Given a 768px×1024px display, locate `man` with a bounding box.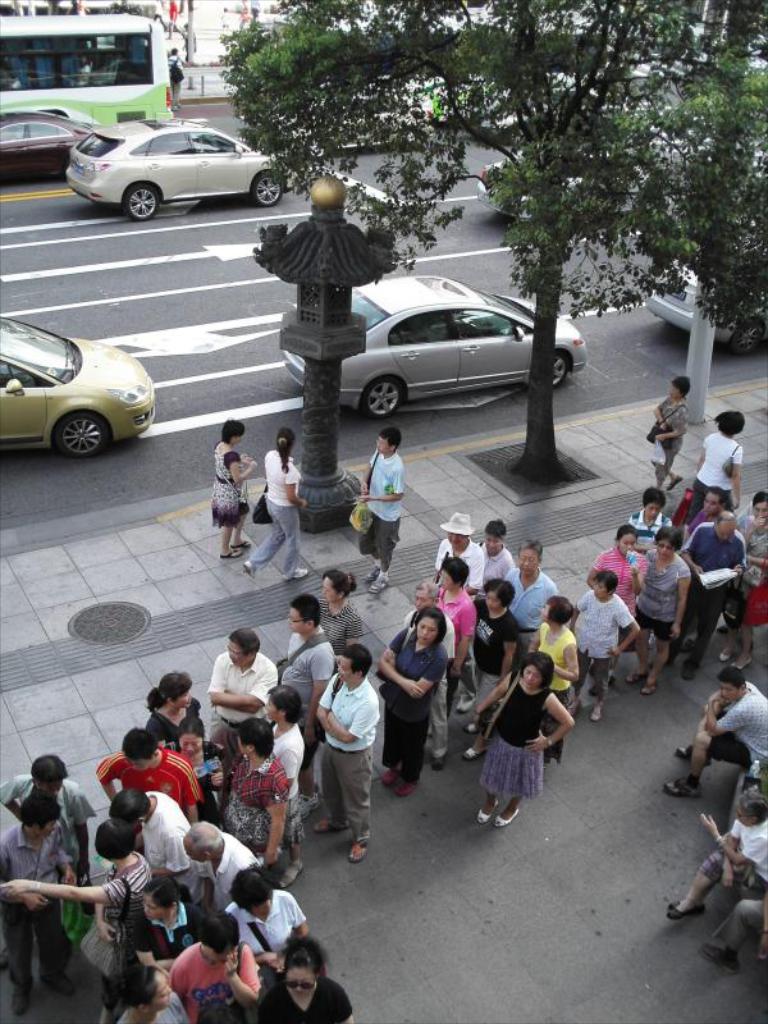
Located: <region>498, 540, 562, 684</region>.
